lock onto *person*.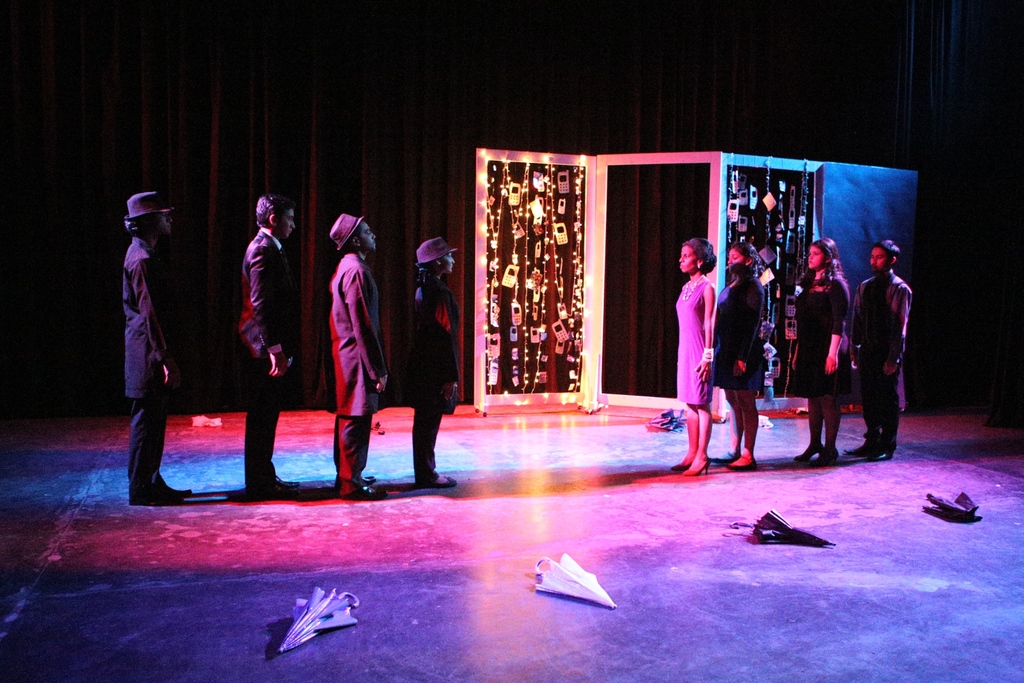
Locked: <region>784, 247, 858, 468</region>.
